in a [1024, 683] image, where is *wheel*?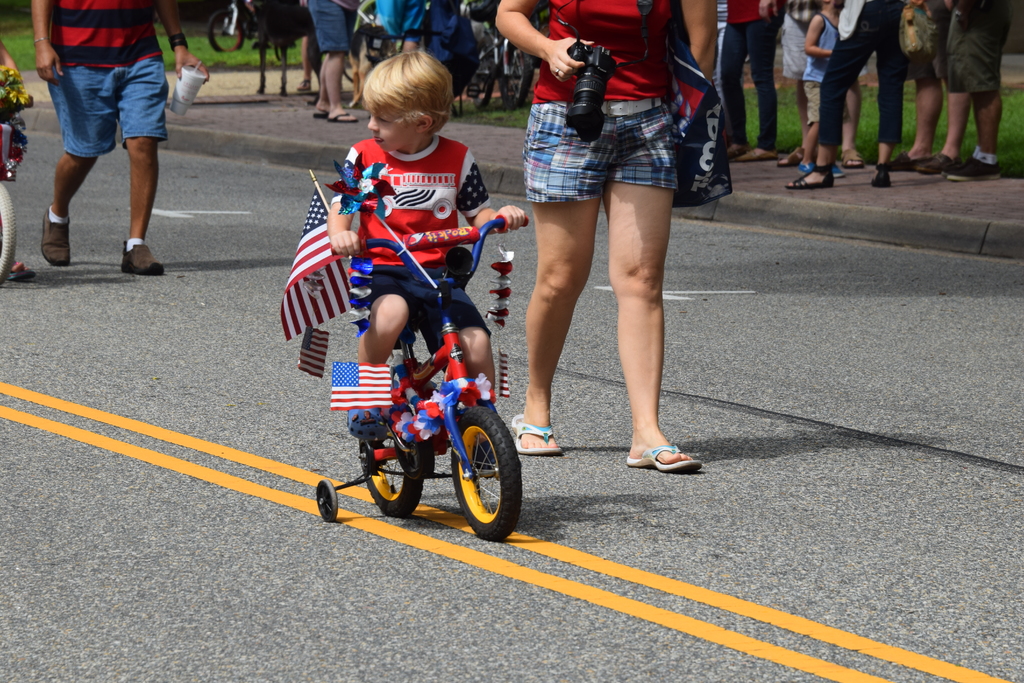
[0, 177, 14, 293].
